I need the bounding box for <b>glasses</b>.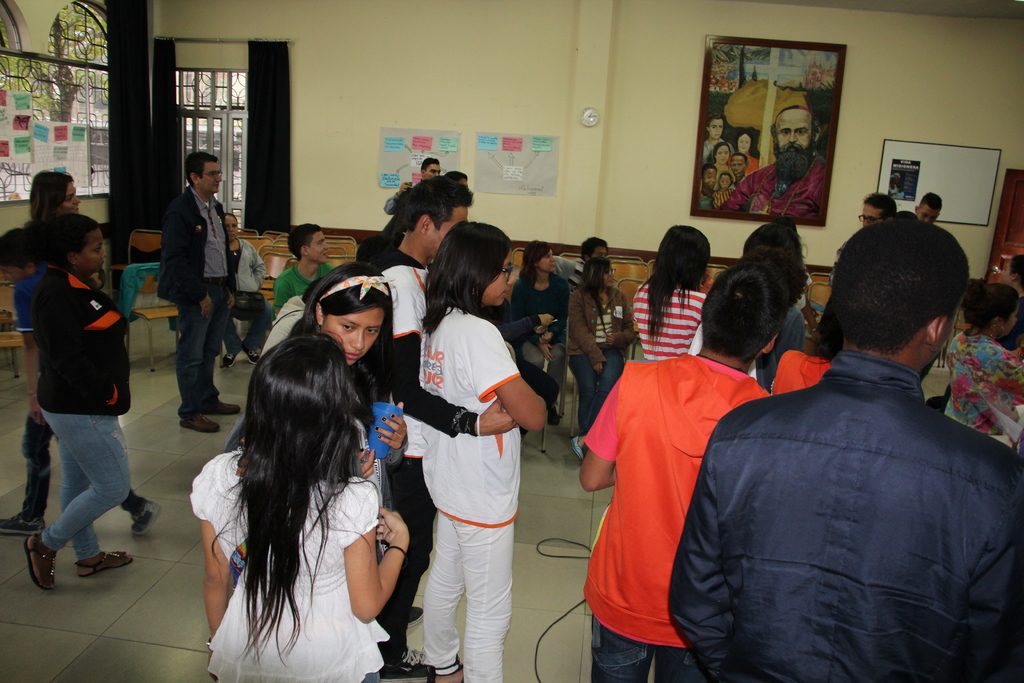
Here it is: 198/172/223/179.
